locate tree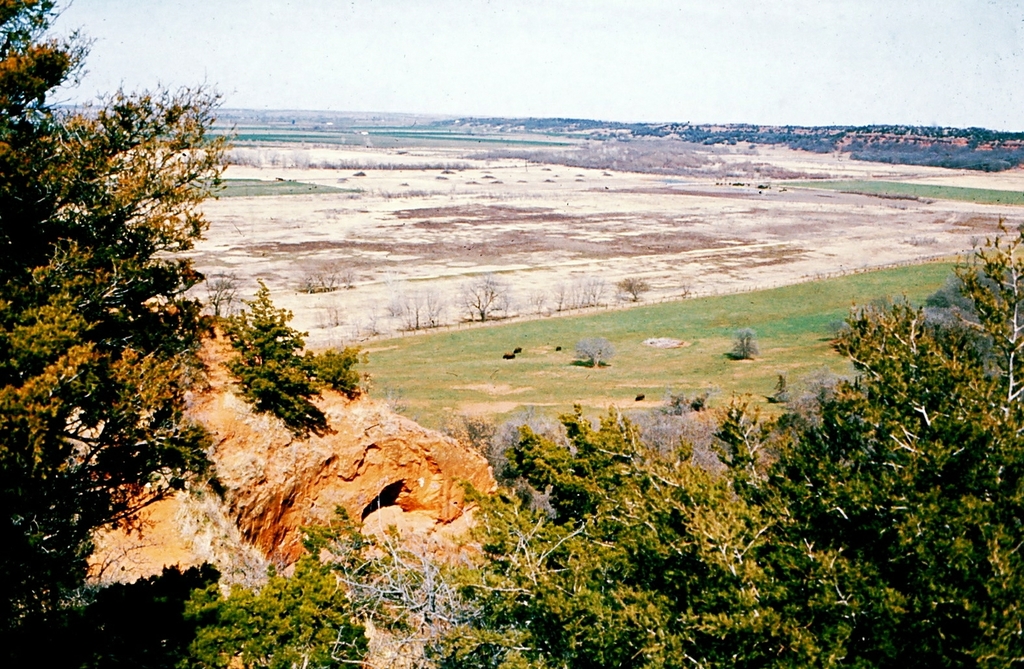
l=231, t=276, r=372, b=439
